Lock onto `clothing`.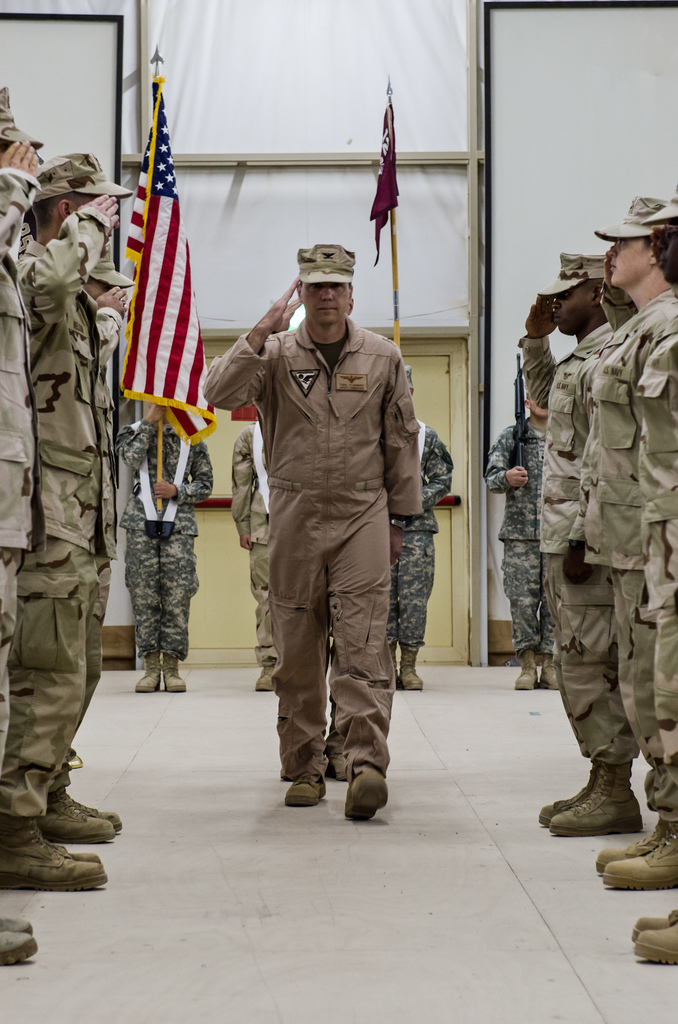
Locked: [x1=221, y1=243, x2=441, y2=796].
